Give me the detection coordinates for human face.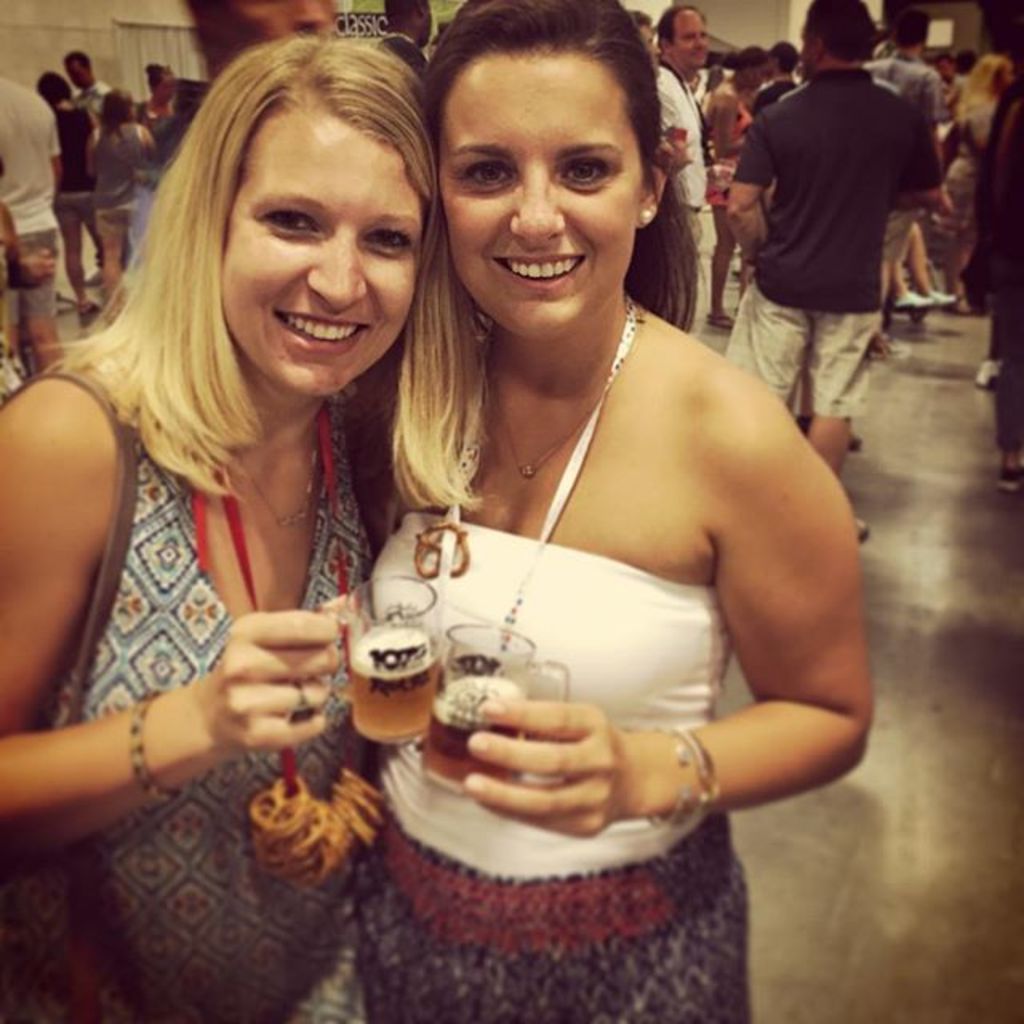
<region>226, 0, 338, 58</region>.
